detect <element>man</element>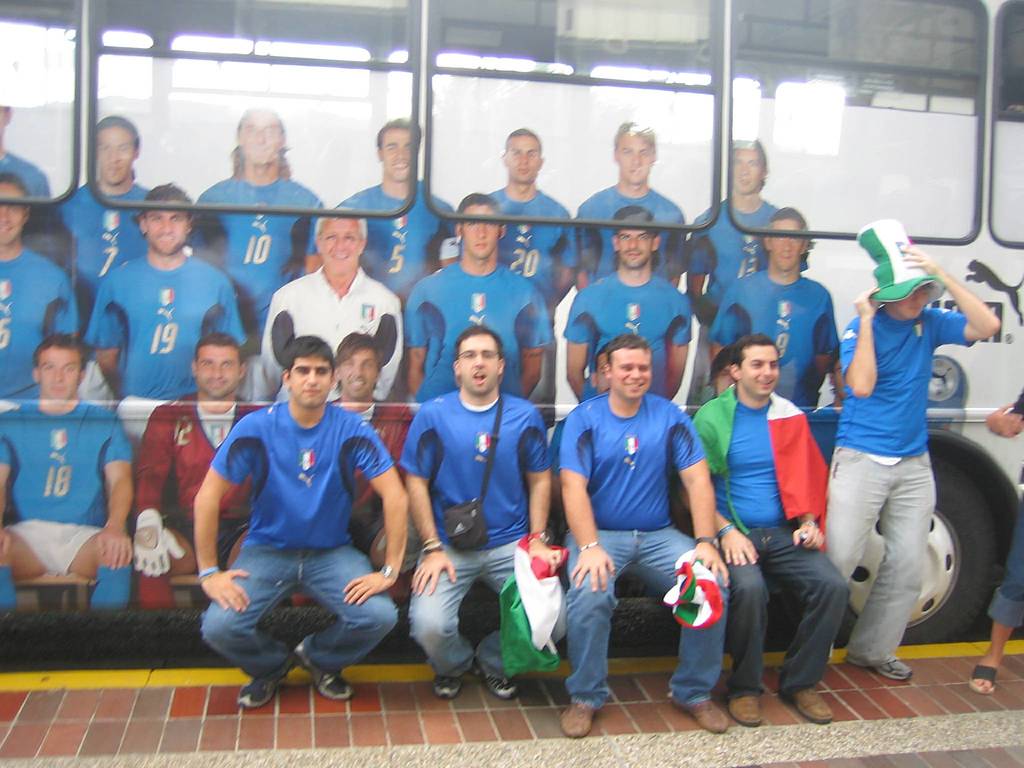
316 332 417 532
